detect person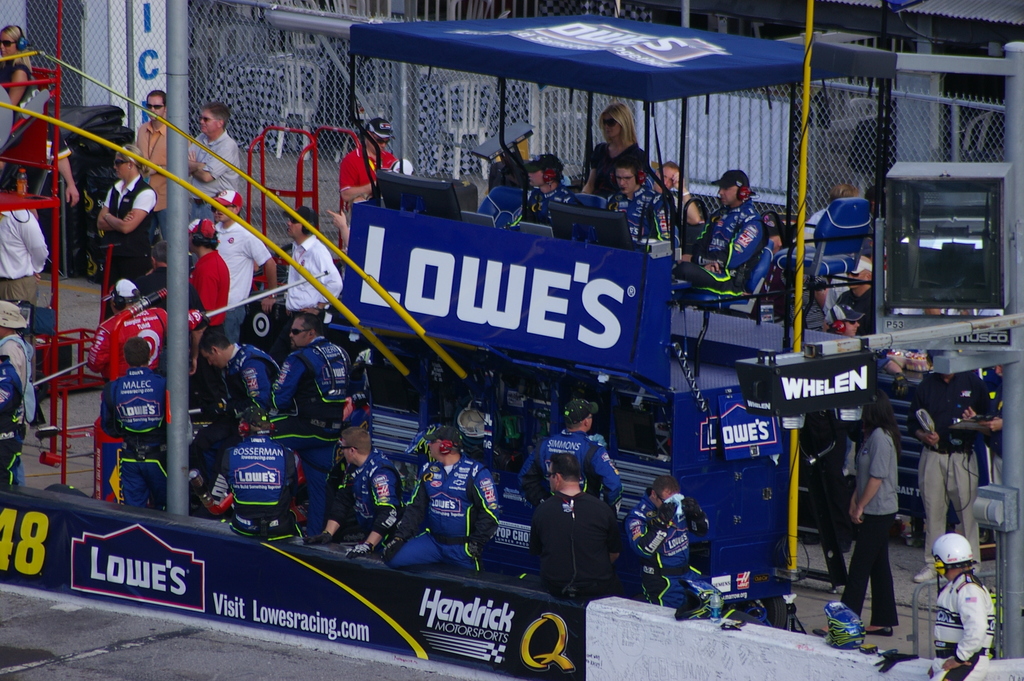
<region>98, 154, 145, 280</region>
